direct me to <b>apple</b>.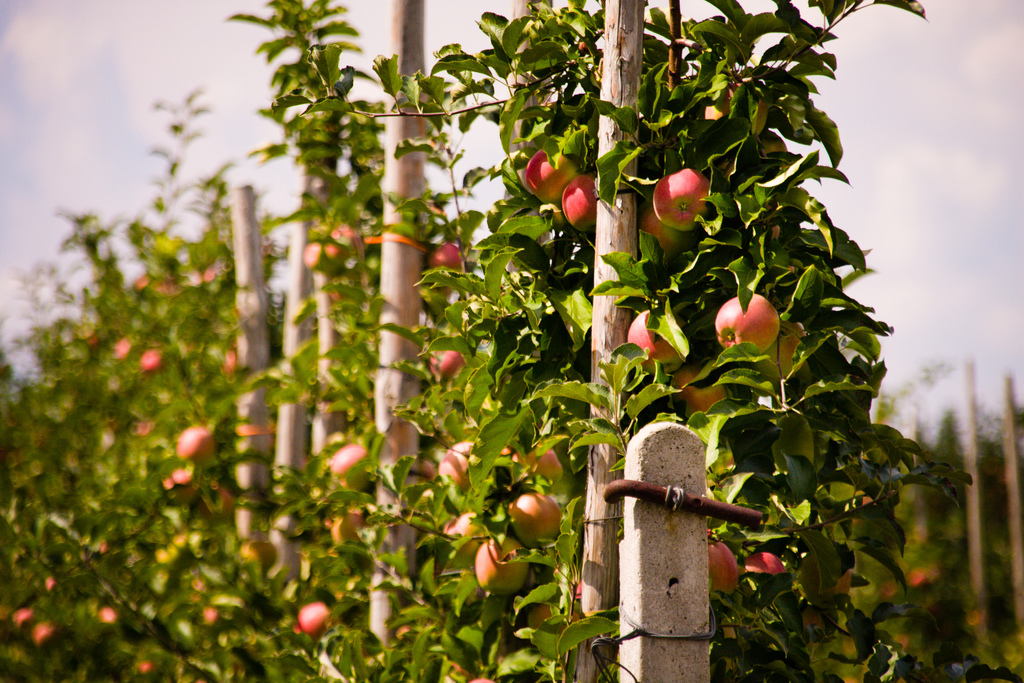
Direction: 444,513,492,565.
